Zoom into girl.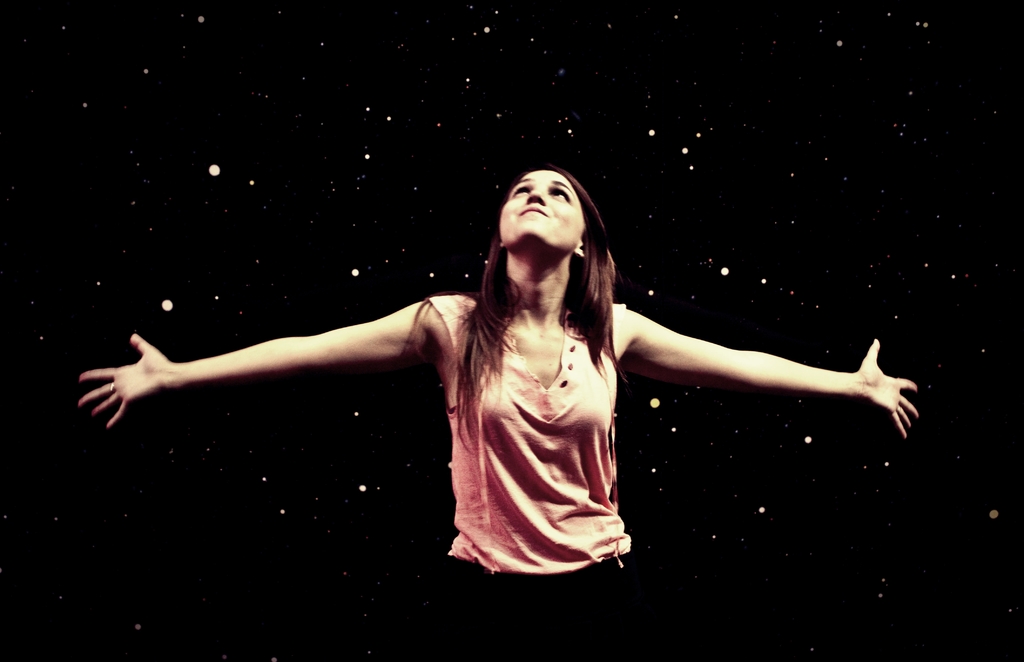
Zoom target: detection(79, 167, 919, 579).
